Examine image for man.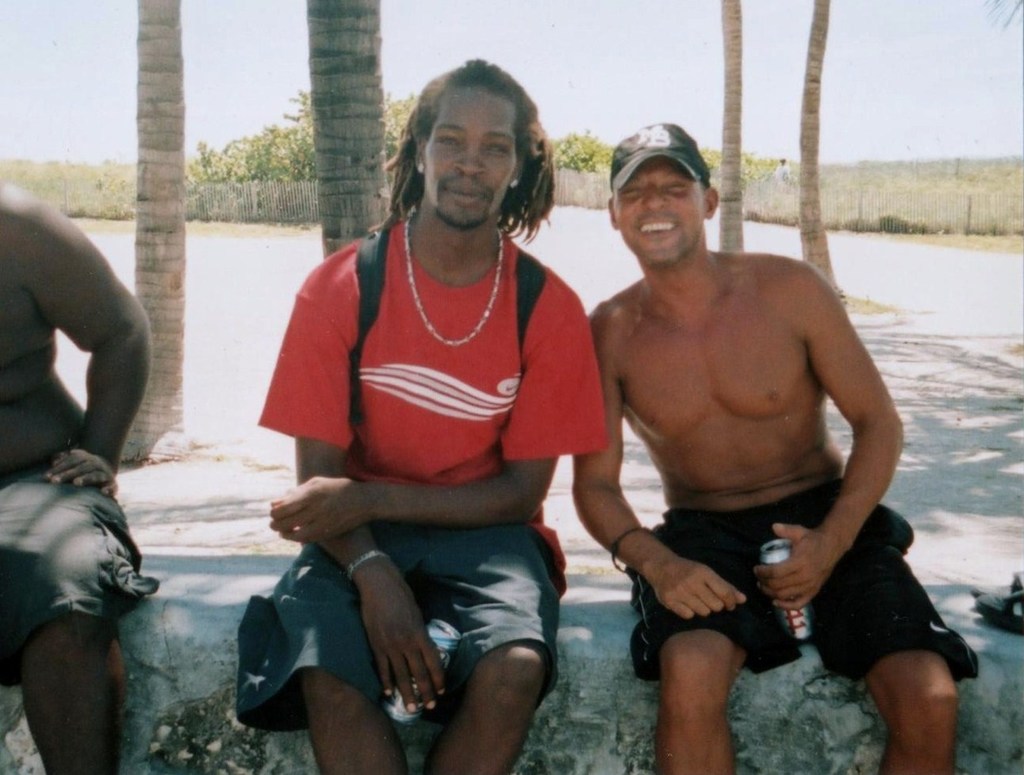
Examination result: <bbox>237, 58, 616, 774</bbox>.
